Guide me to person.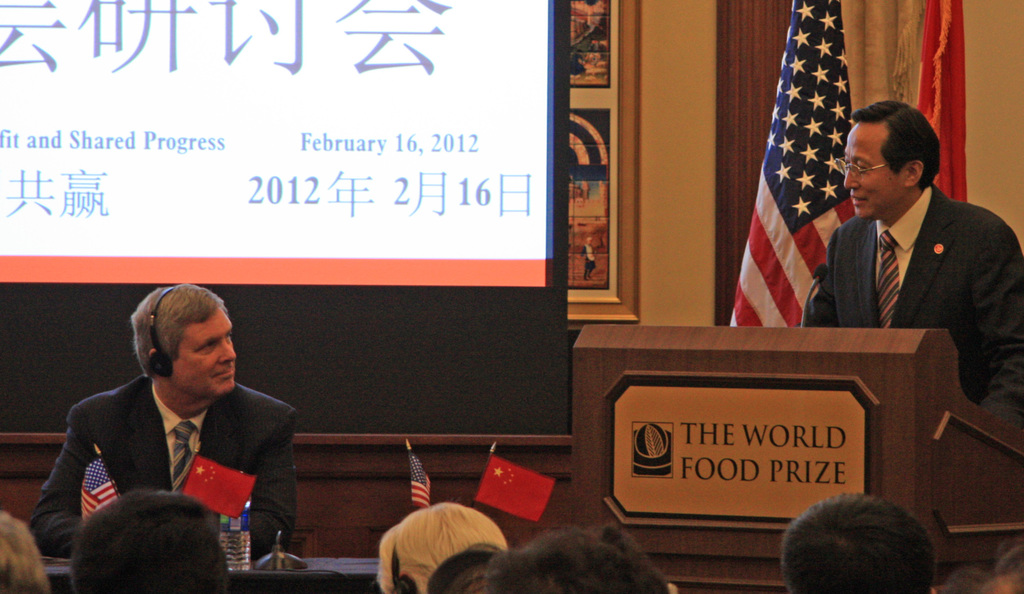
Guidance: <region>373, 498, 506, 593</region>.
